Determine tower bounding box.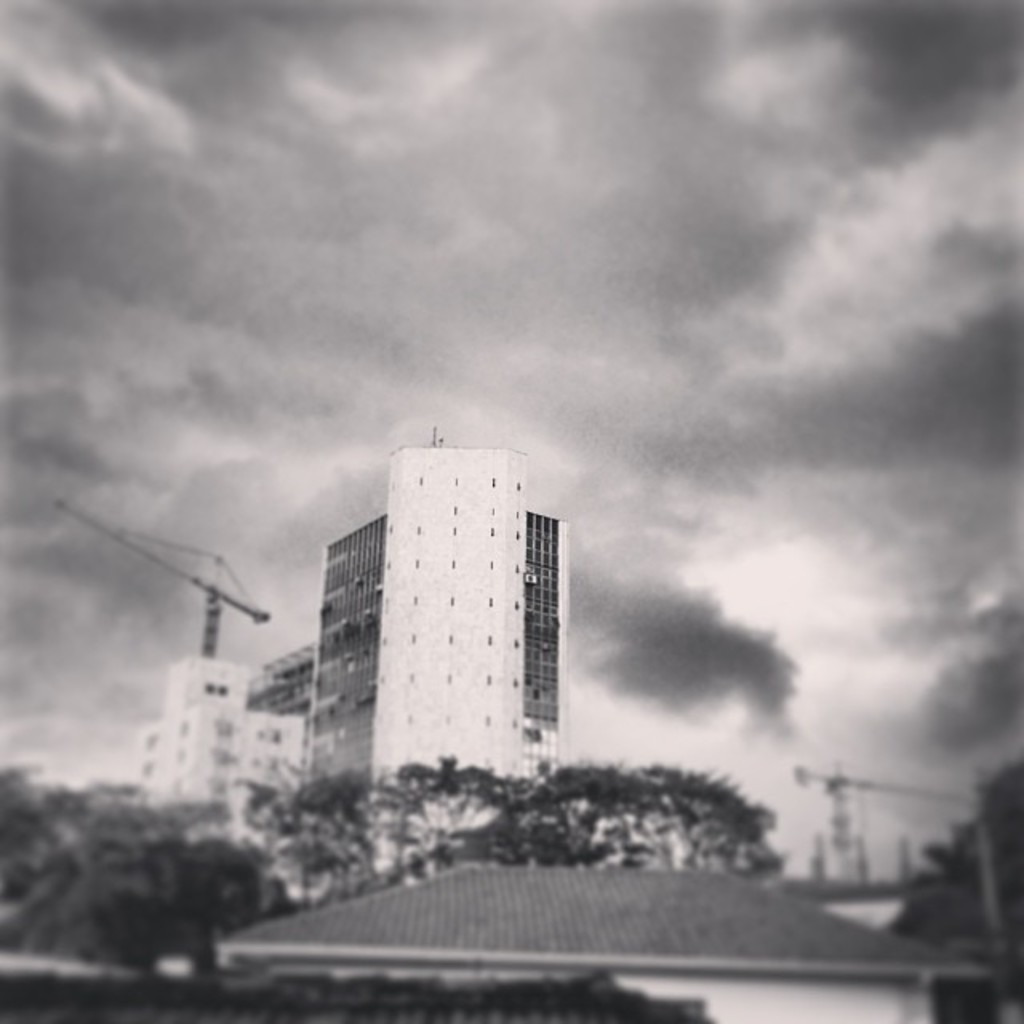
Determined: 307:427:571:901.
